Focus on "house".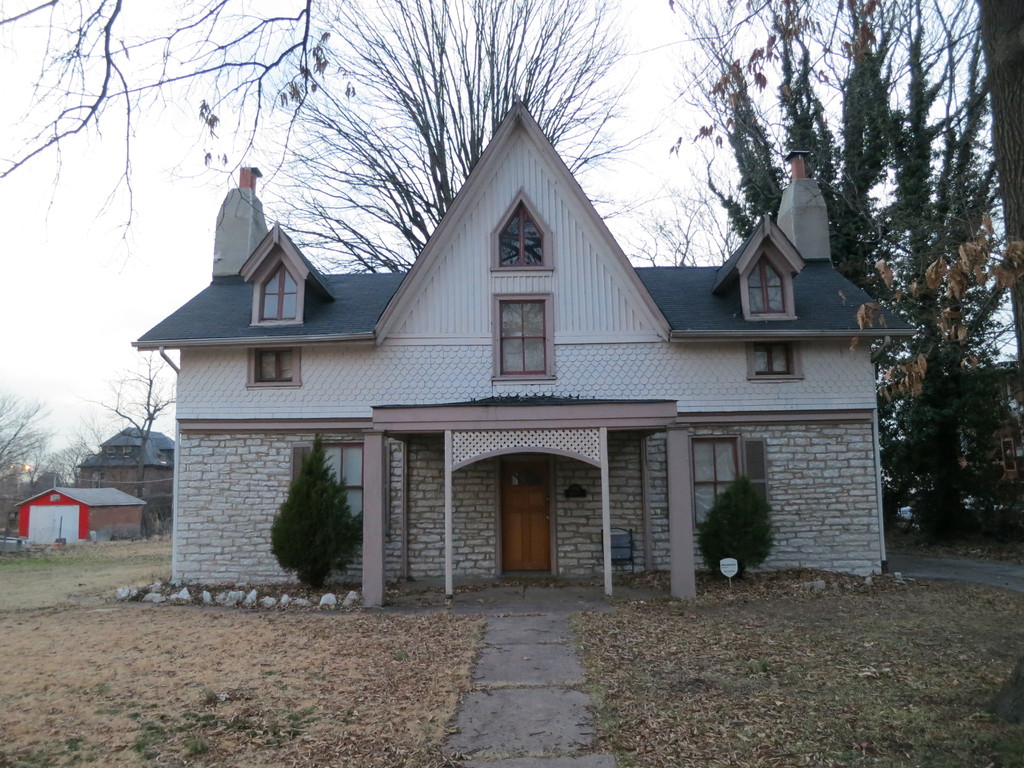
Focused at 186, 111, 877, 620.
